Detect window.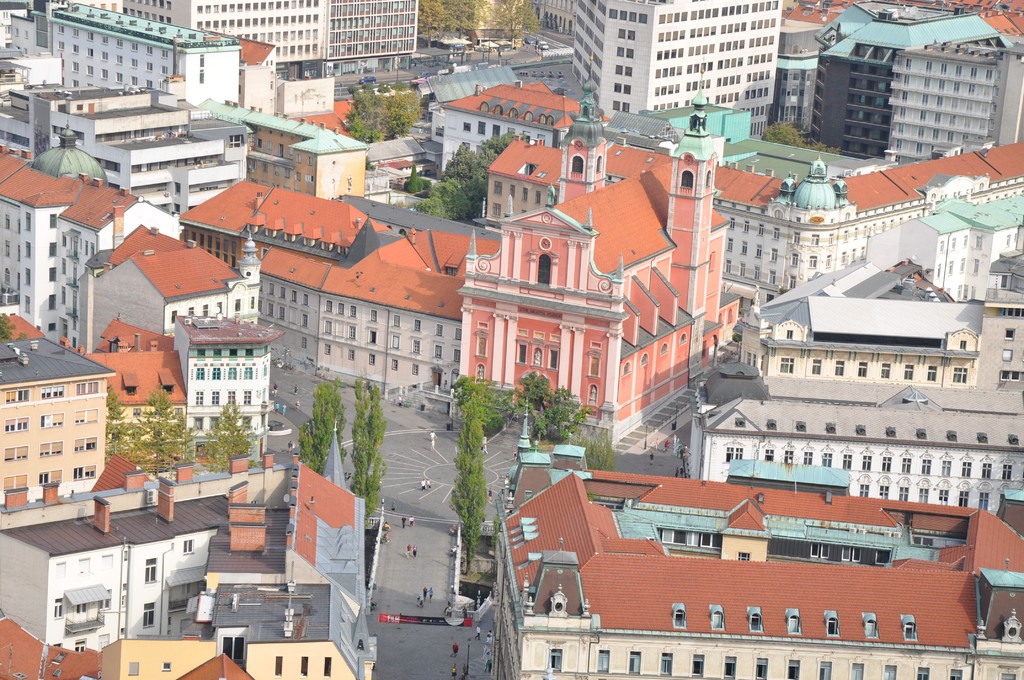
Detected at locate(808, 357, 820, 375).
